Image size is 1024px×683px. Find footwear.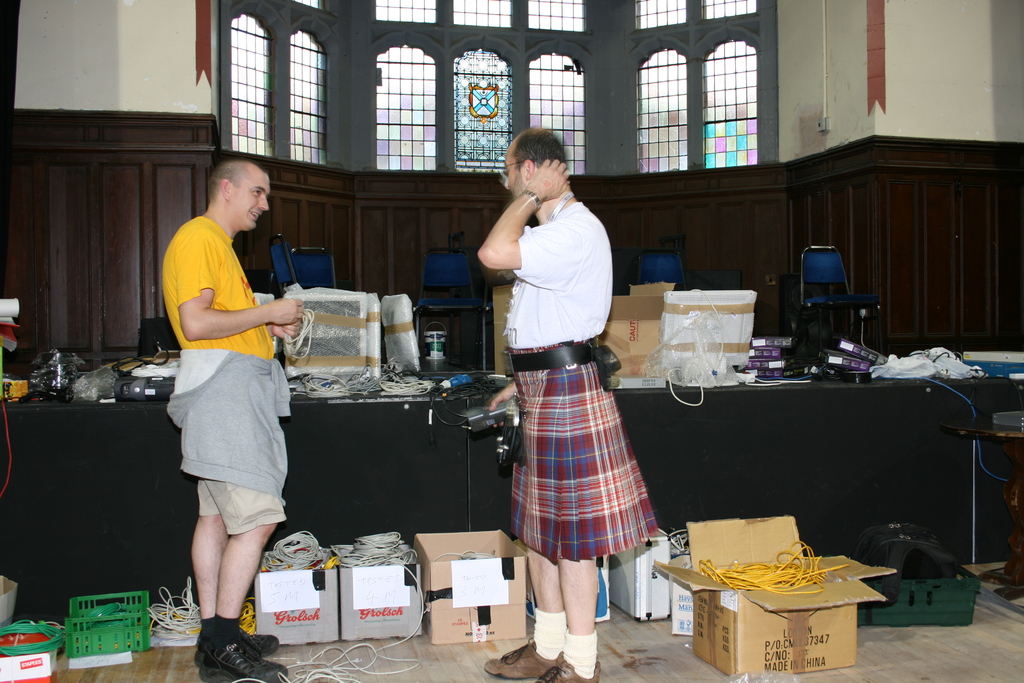
[209, 620, 283, 655].
